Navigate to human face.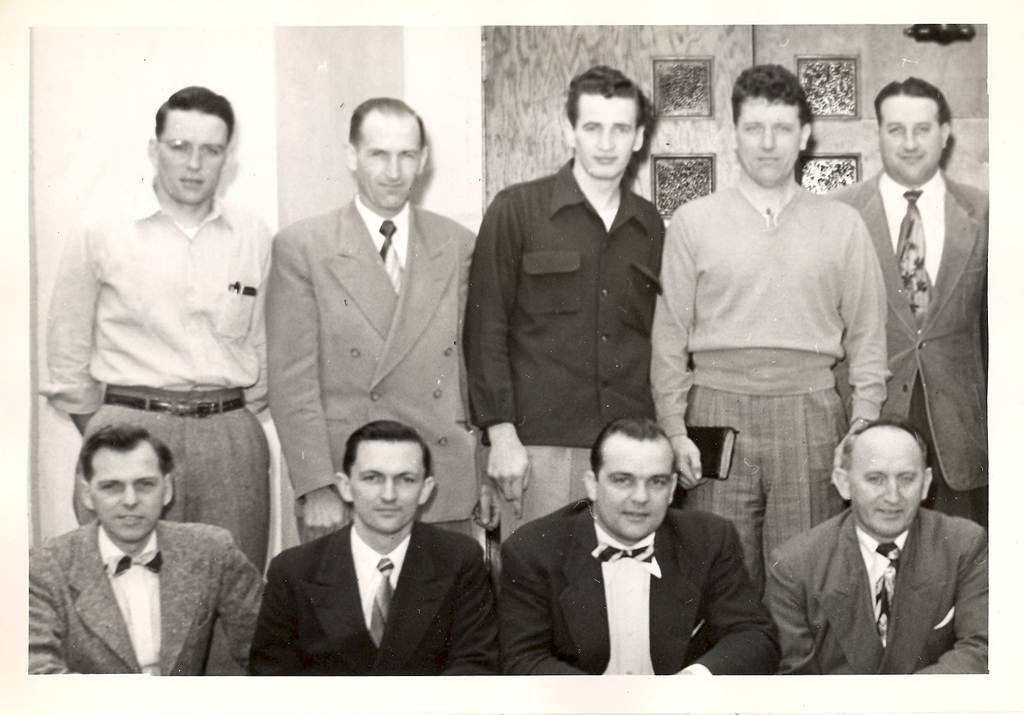
Navigation target: box=[359, 108, 421, 209].
